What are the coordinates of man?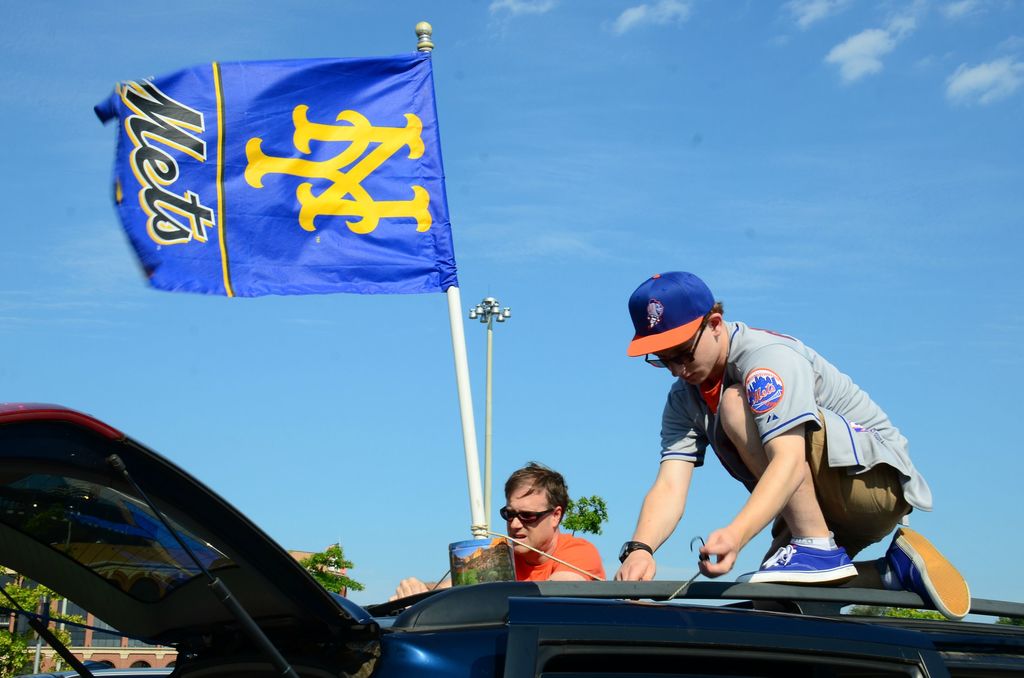
{"x1": 388, "y1": 464, "x2": 610, "y2": 602}.
